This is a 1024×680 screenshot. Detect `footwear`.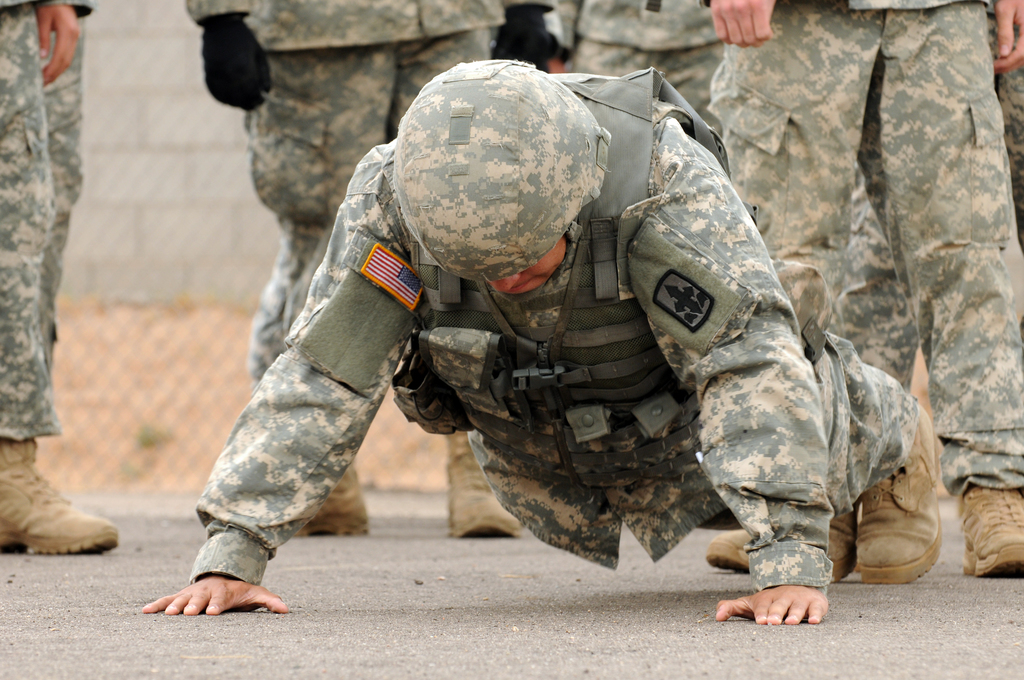
{"x1": 707, "y1": 527, "x2": 858, "y2": 574}.
